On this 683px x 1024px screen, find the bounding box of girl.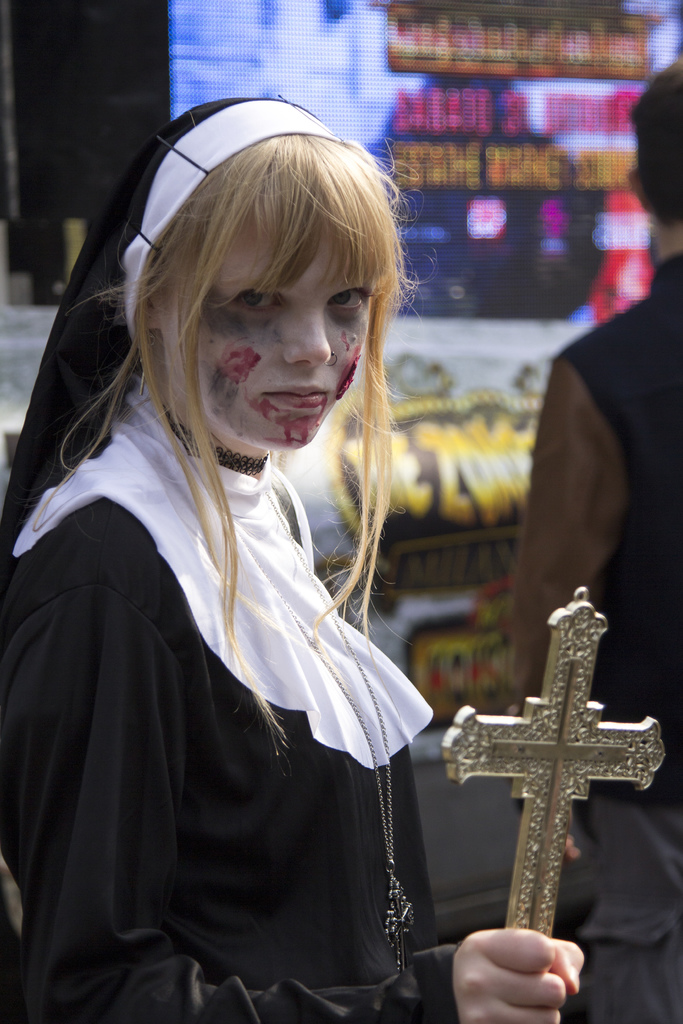
Bounding box: (0,87,629,1023).
